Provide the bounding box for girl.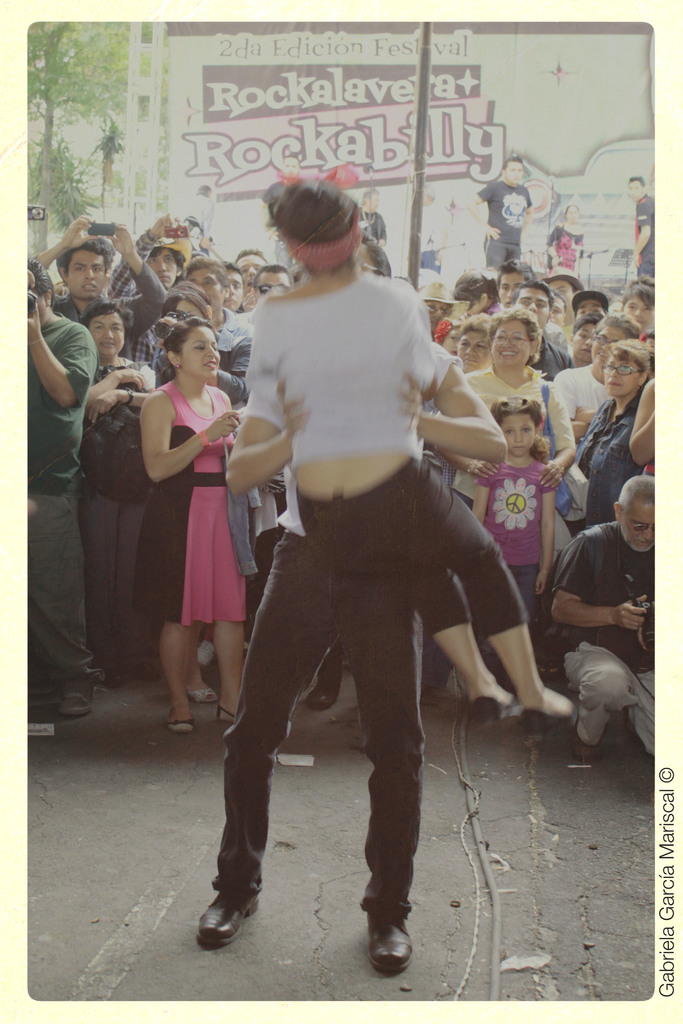
[x1=139, y1=314, x2=244, y2=732].
